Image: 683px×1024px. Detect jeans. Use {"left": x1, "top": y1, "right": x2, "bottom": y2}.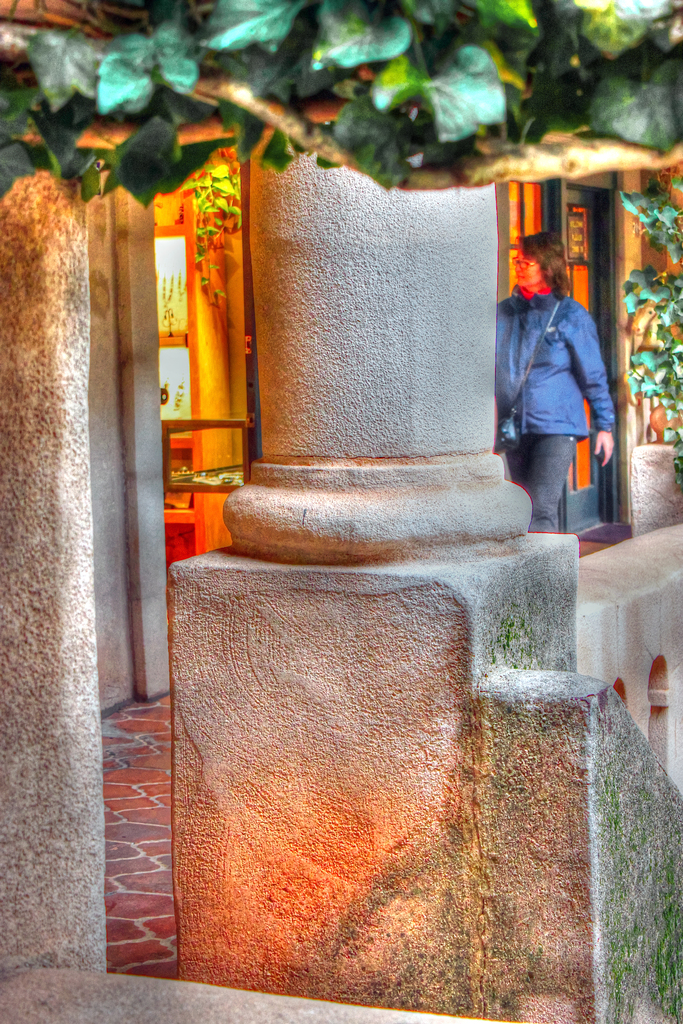
{"left": 507, "top": 430, "right": 584, "bottom": 531}.
